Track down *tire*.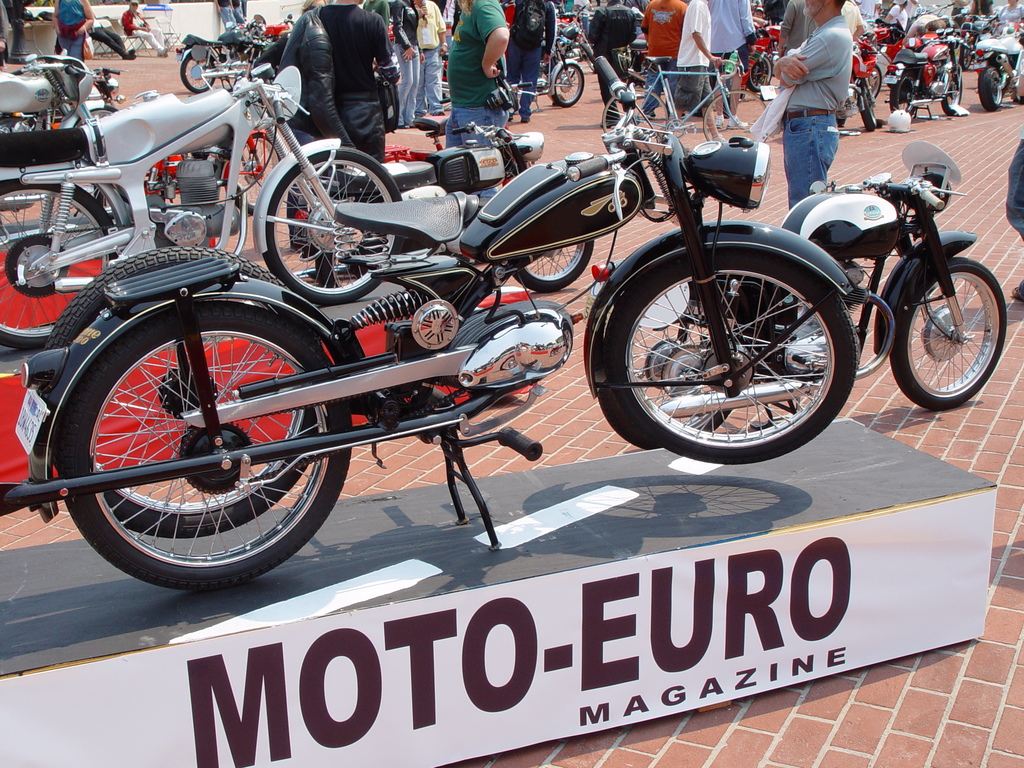
Tracked to locate(605, 246, 858, 465).
